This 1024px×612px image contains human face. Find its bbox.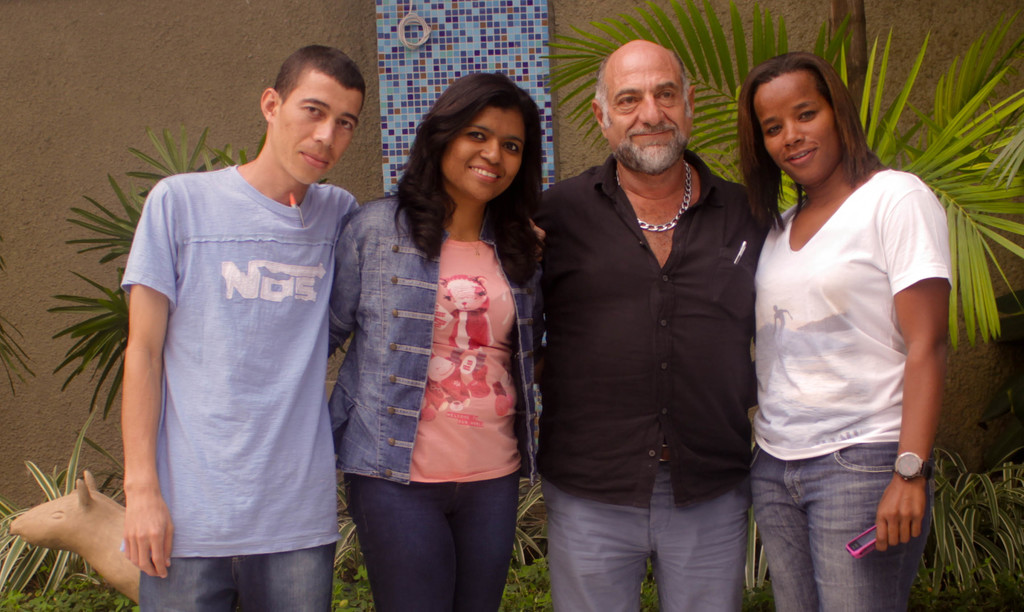
269,67,364,185.
